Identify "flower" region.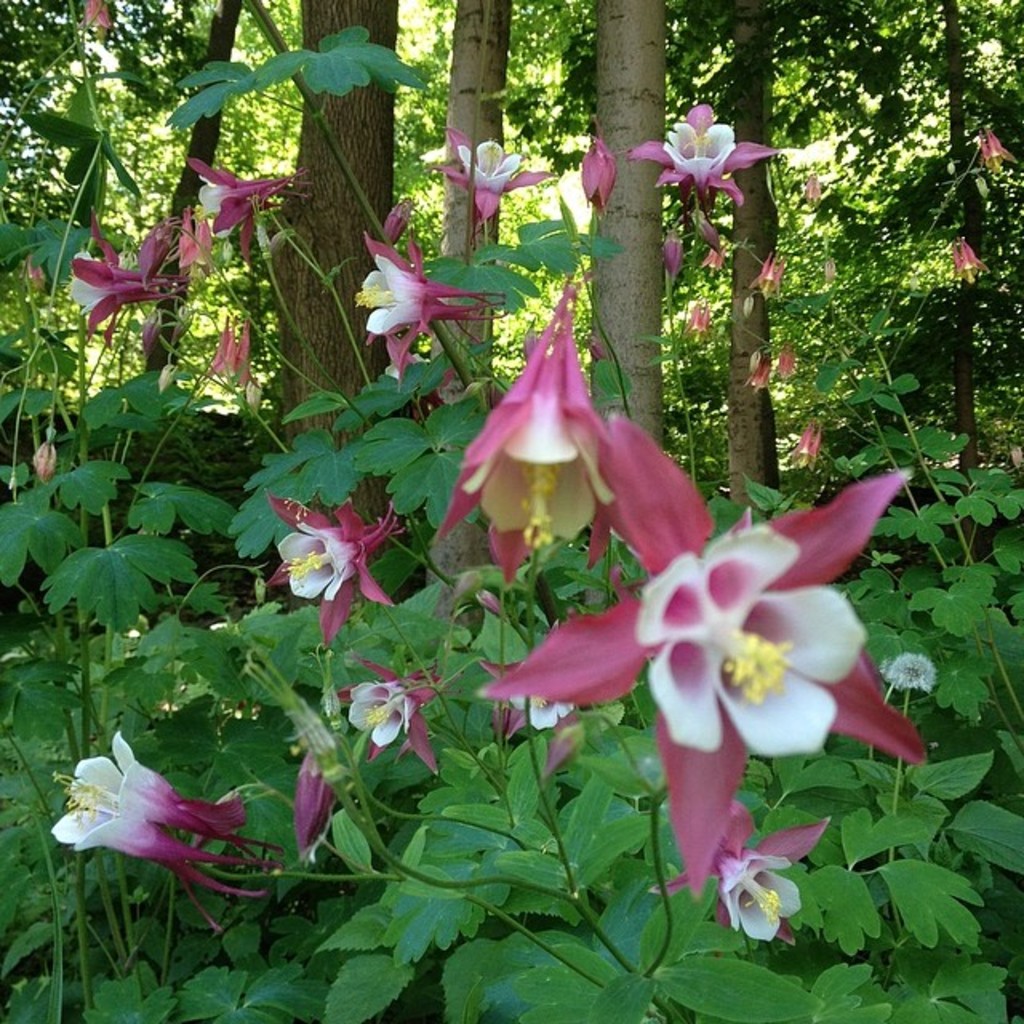
Region: x1=259, y1=488, x2=400, y2=642.
